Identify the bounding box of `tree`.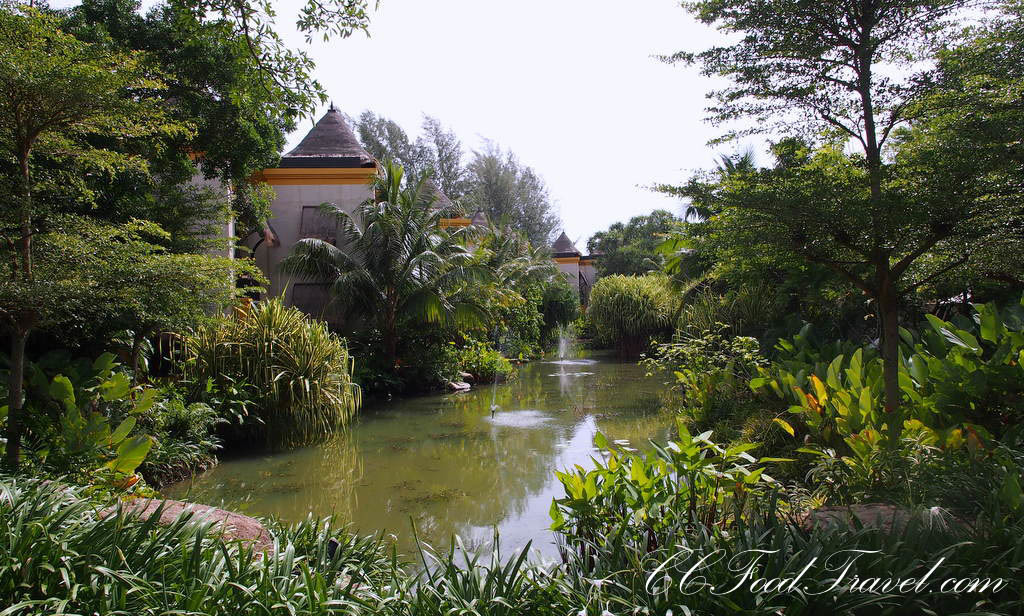
(left=654, top=0, right=968, bottom=454).
